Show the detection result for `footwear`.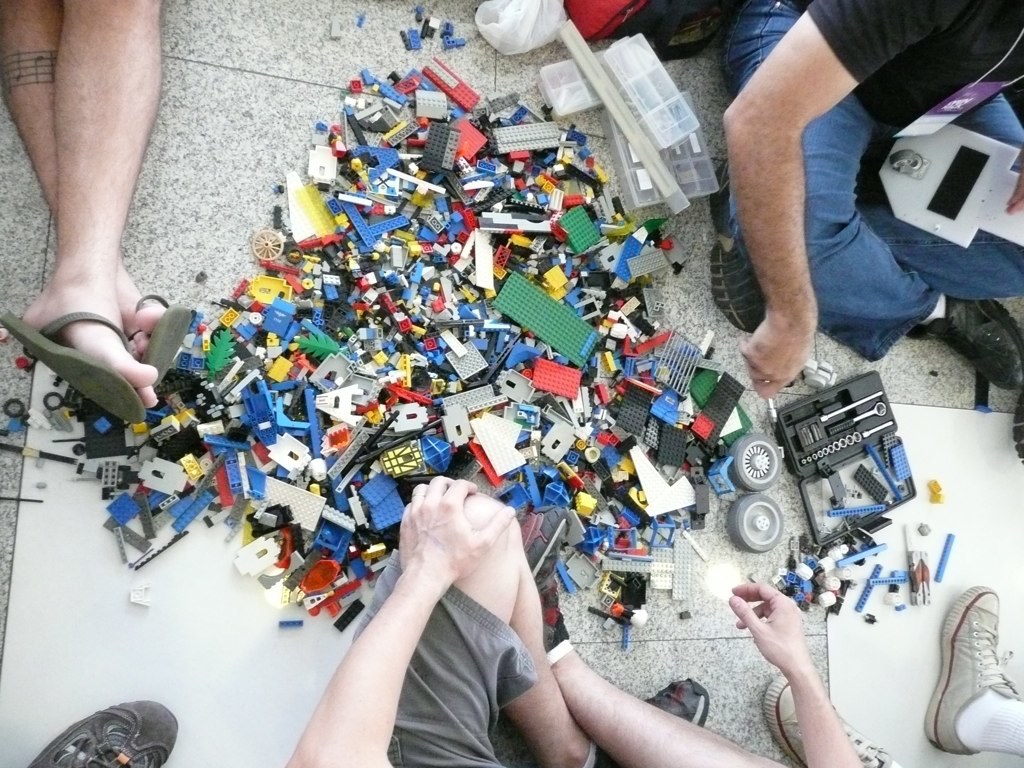
917/298/1023/396.
